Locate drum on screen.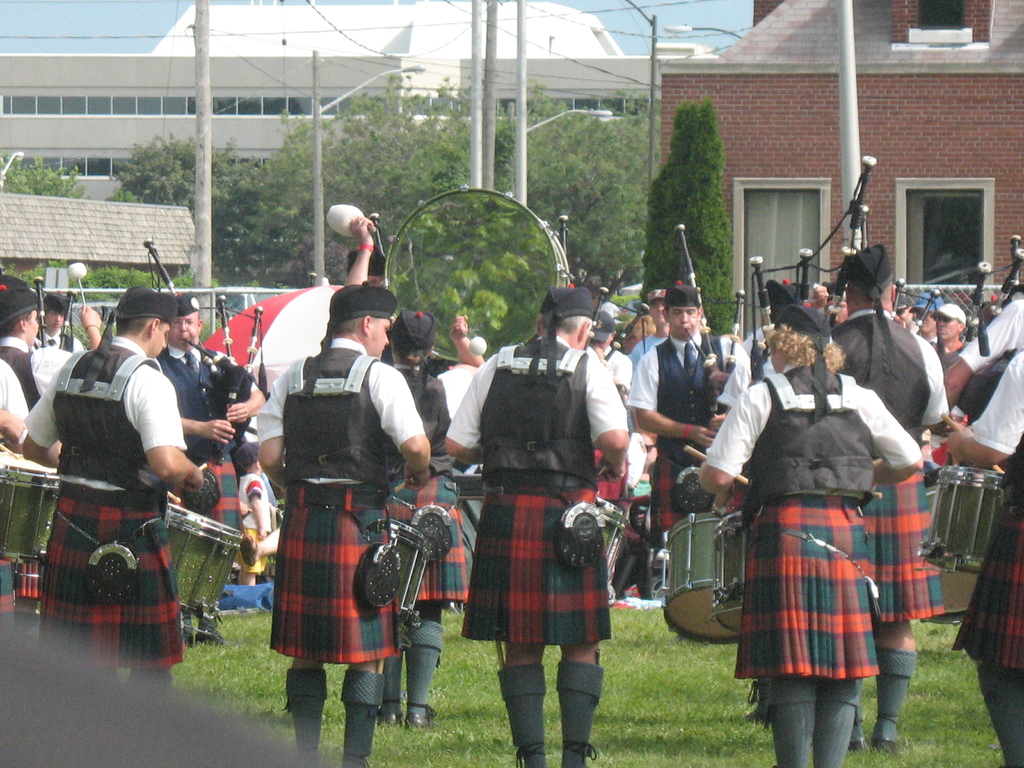
On screen at Rect(0, 452, 65, 563).
